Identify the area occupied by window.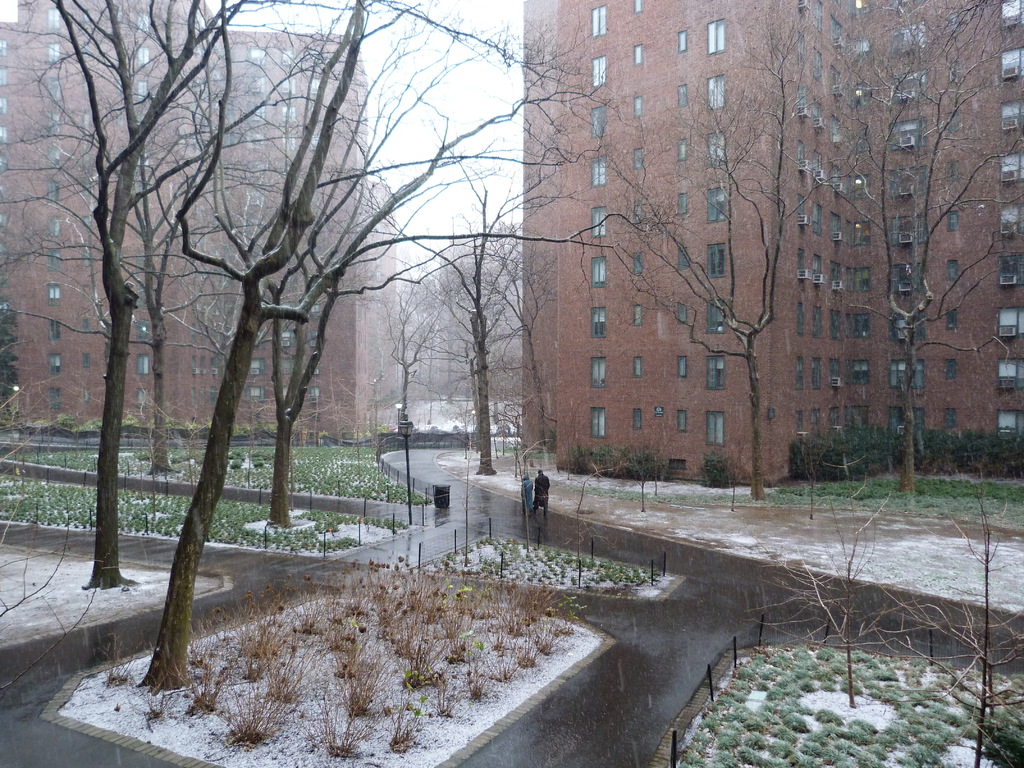
Area: 592 103 608 138.
